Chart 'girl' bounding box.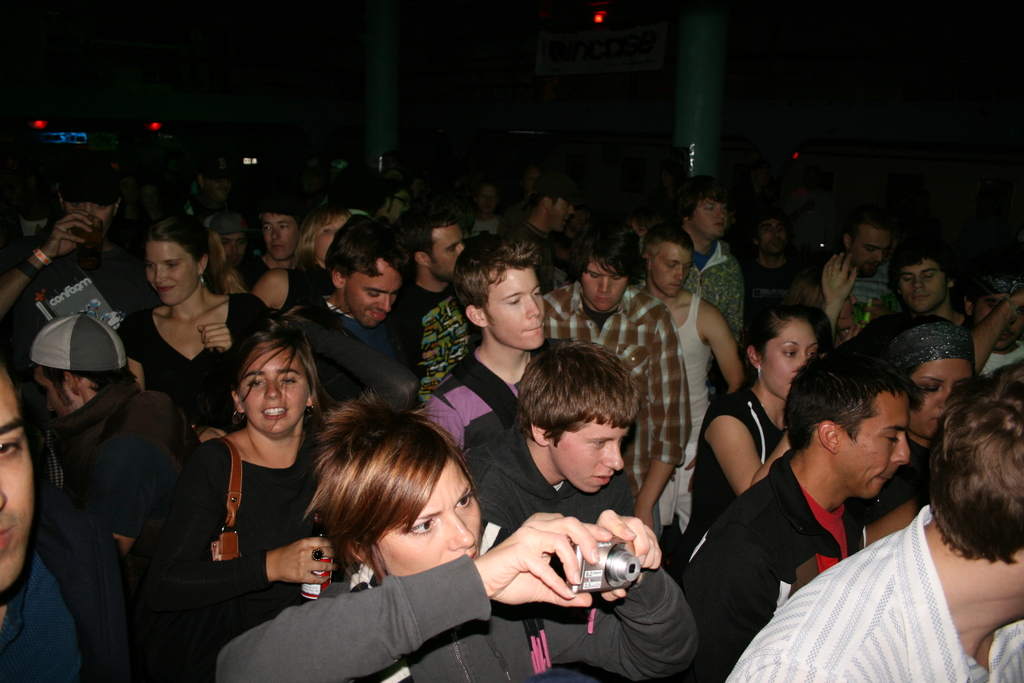
Charted: [x1=136, y1=317, x2=324, y2=584].
